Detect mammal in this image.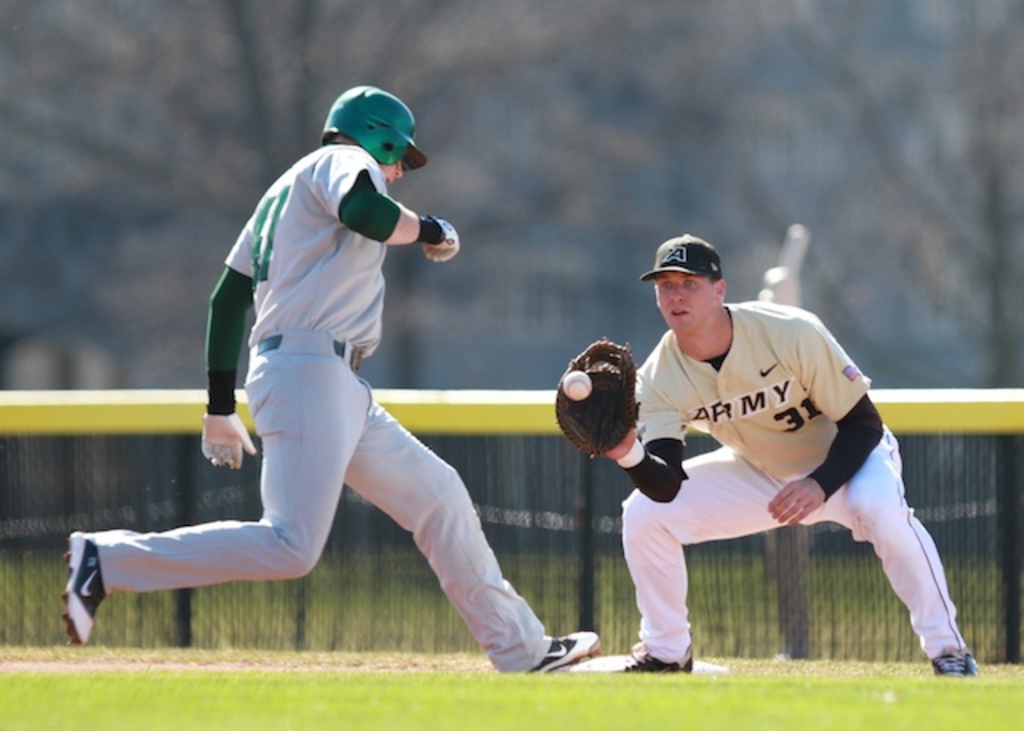
Detection: 614:234:987:680.
